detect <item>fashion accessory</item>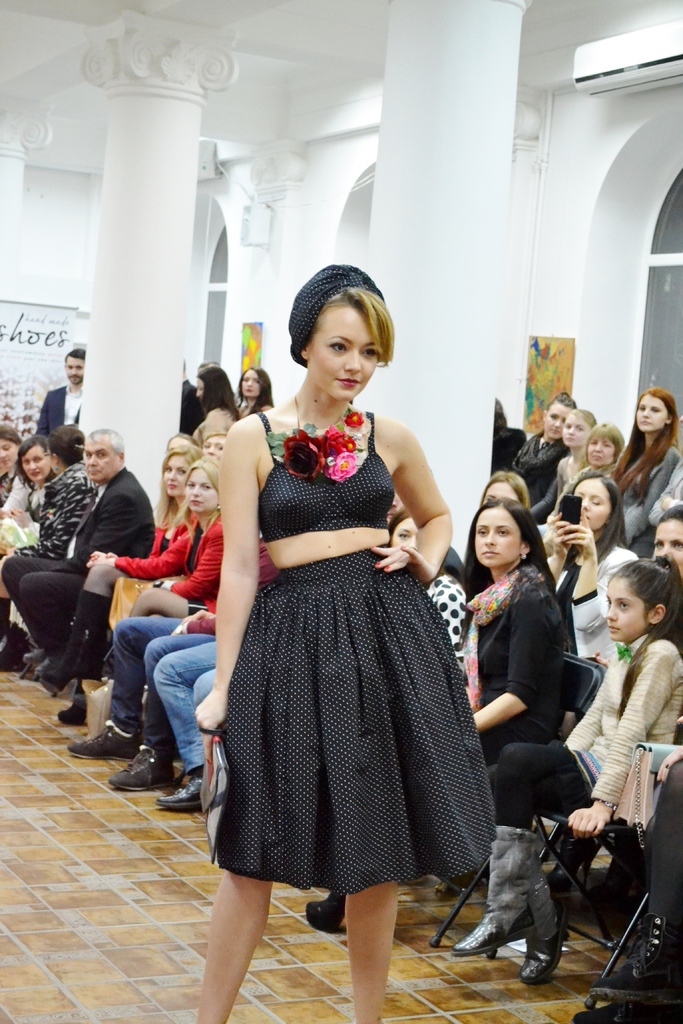
(462,561,543,710)
